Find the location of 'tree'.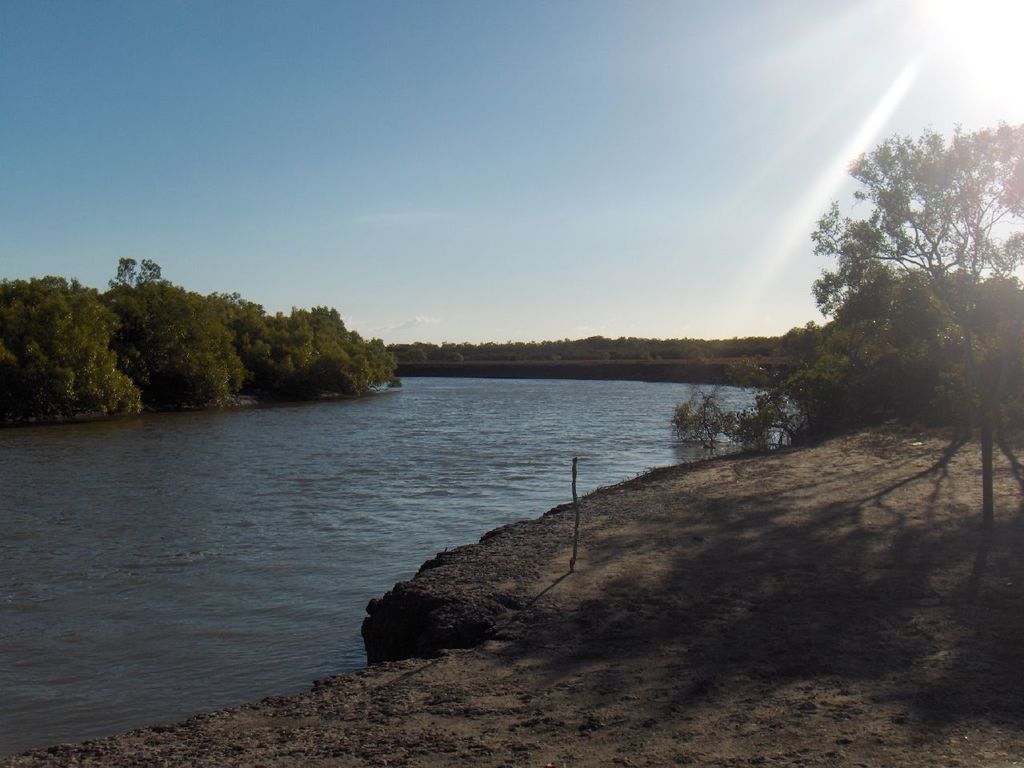
Location: x1=85 y1=279 x2=239 y2=409.
